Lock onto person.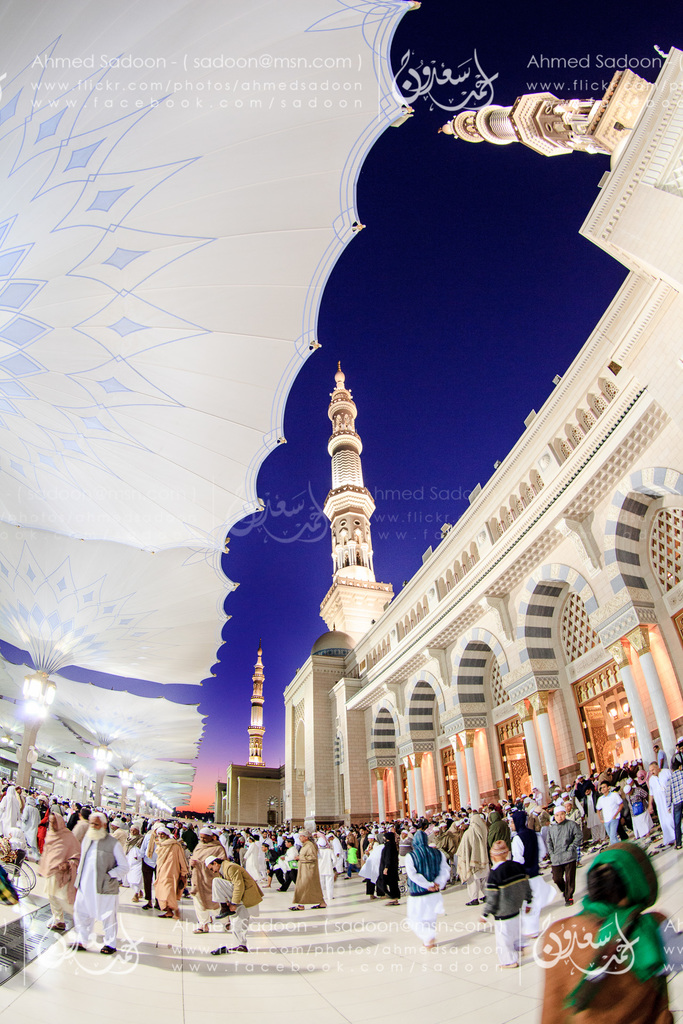
Locked: <box>642,758,682,843</box>.
